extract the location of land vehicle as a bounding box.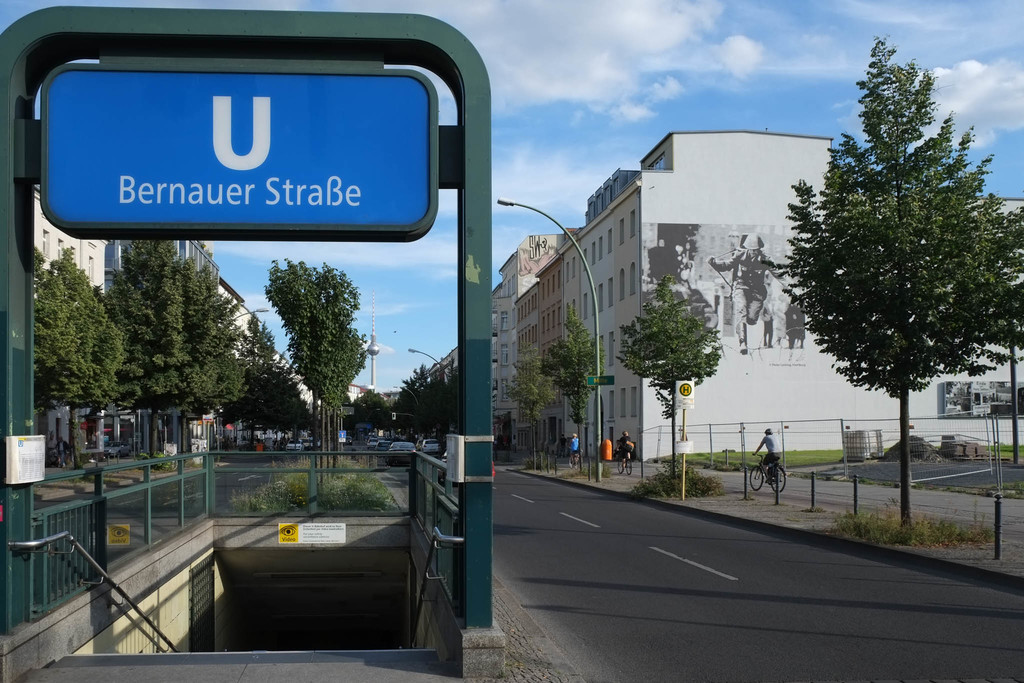
749, 451, 786, 490.
